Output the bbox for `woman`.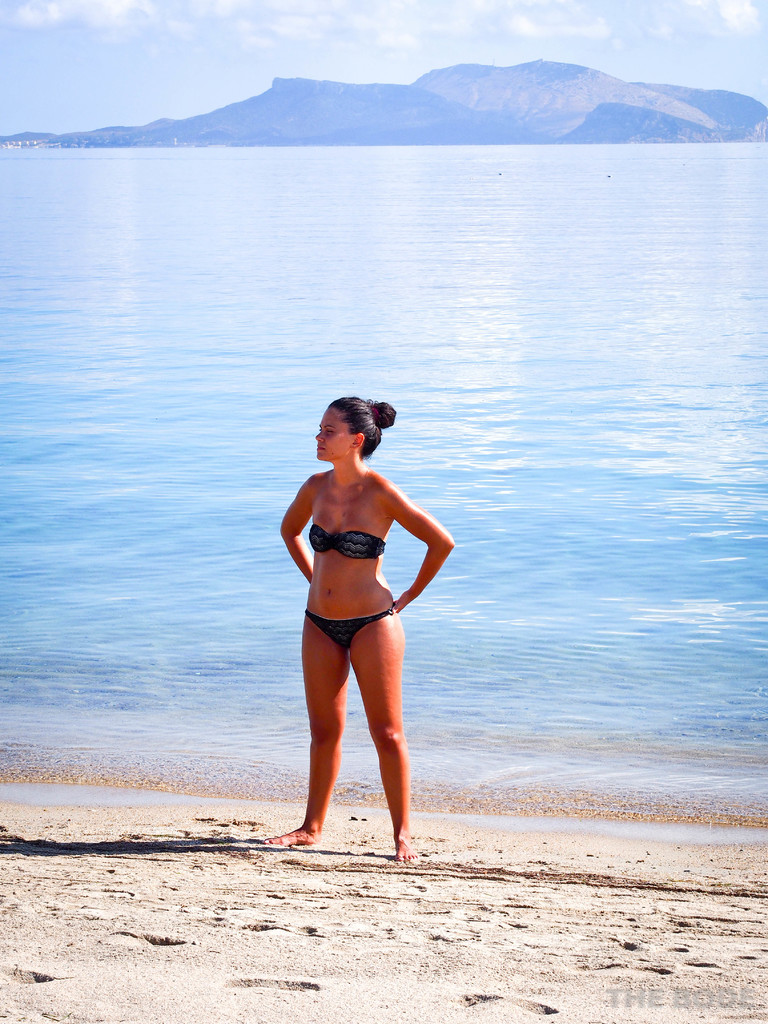
pyautogui.locateOnScreen(279, 401, 456, 857).
